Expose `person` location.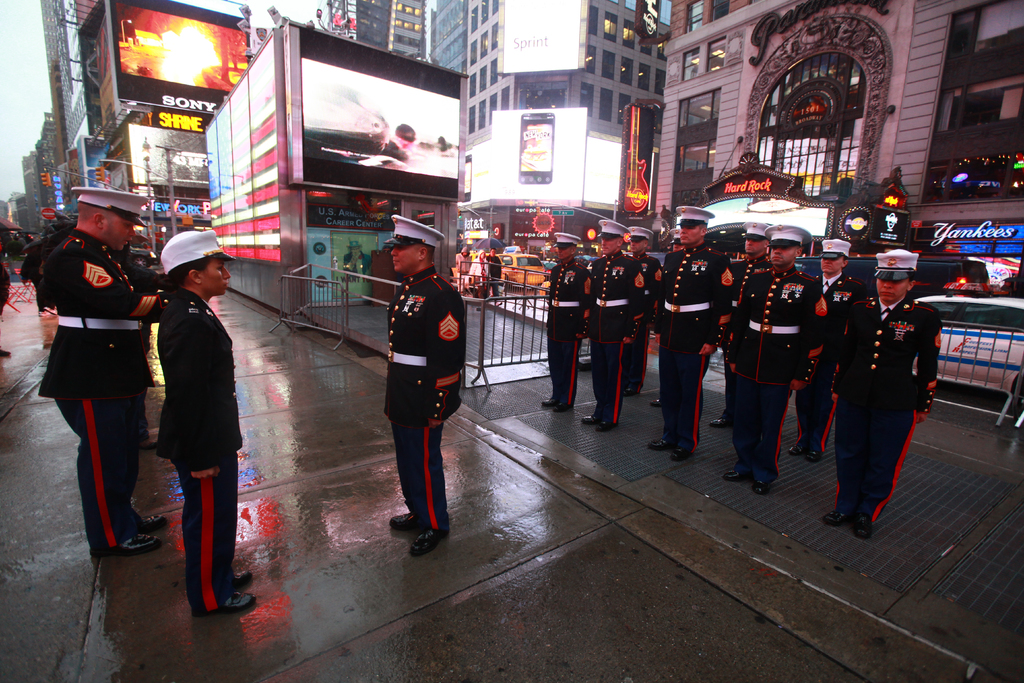
Exposed at (788,244,870,464).
